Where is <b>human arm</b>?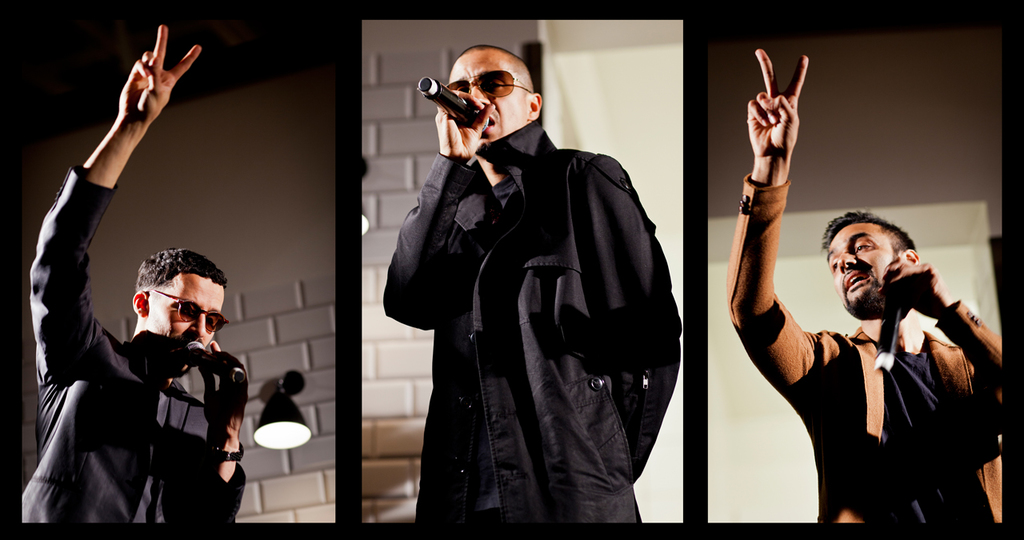
27, 22, 202, 387.
